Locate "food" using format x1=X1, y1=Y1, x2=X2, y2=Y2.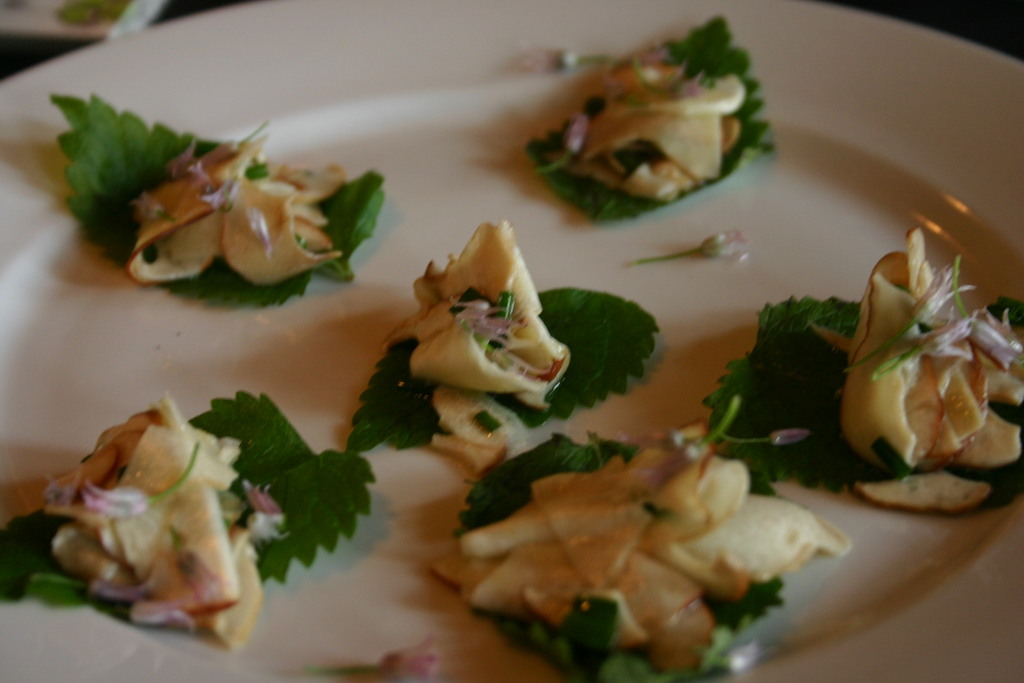
x1=345, y1=217, x2=662, y2=478.
